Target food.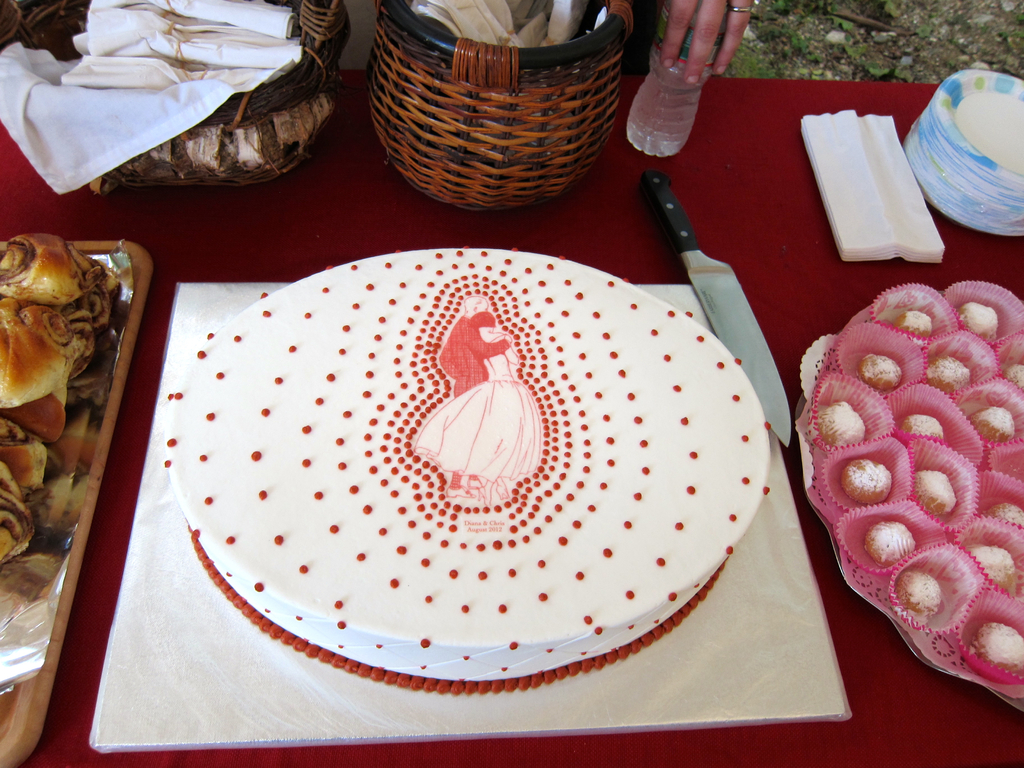
Target region: <region>977, 500, 1023, 525</region>.
